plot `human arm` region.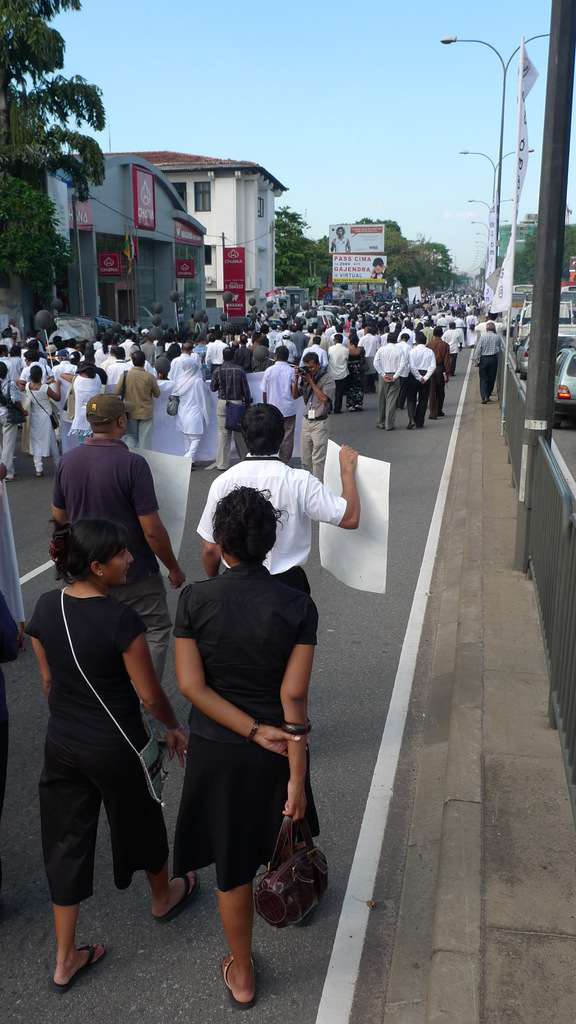
Plotted at bbox(304, 373, 337, 403).
